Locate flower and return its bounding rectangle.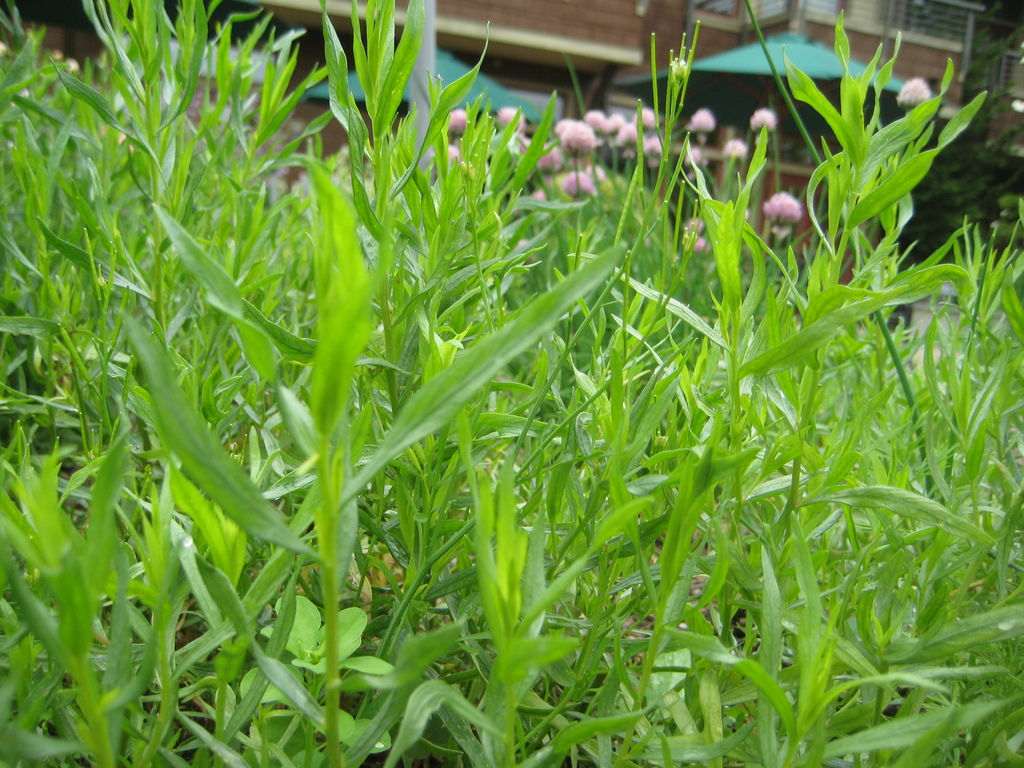
499, 109, 526, 129.
